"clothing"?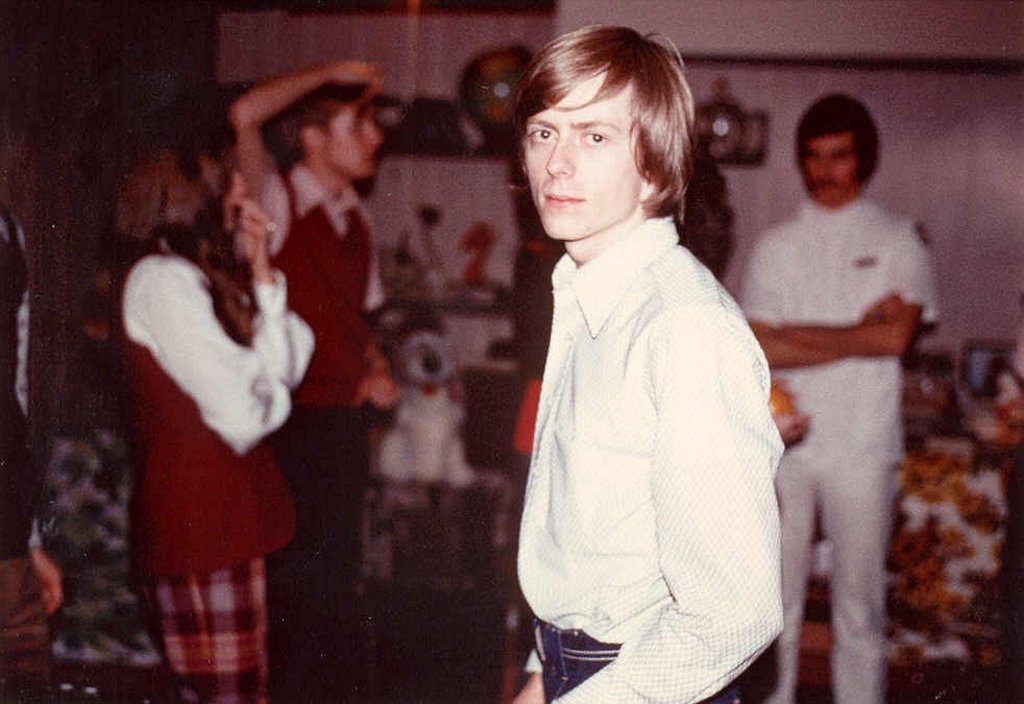
<bbox>515, 202, 791, 703</bbox>
